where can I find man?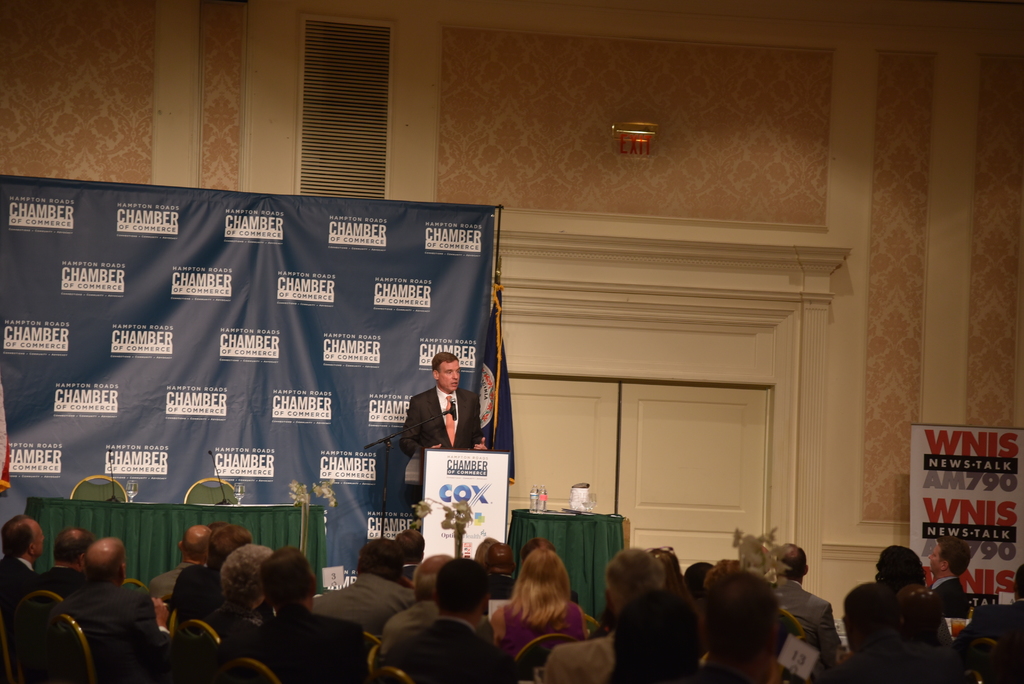
You can find it at [x1=389, y1=351, x2=484, y2=494].
